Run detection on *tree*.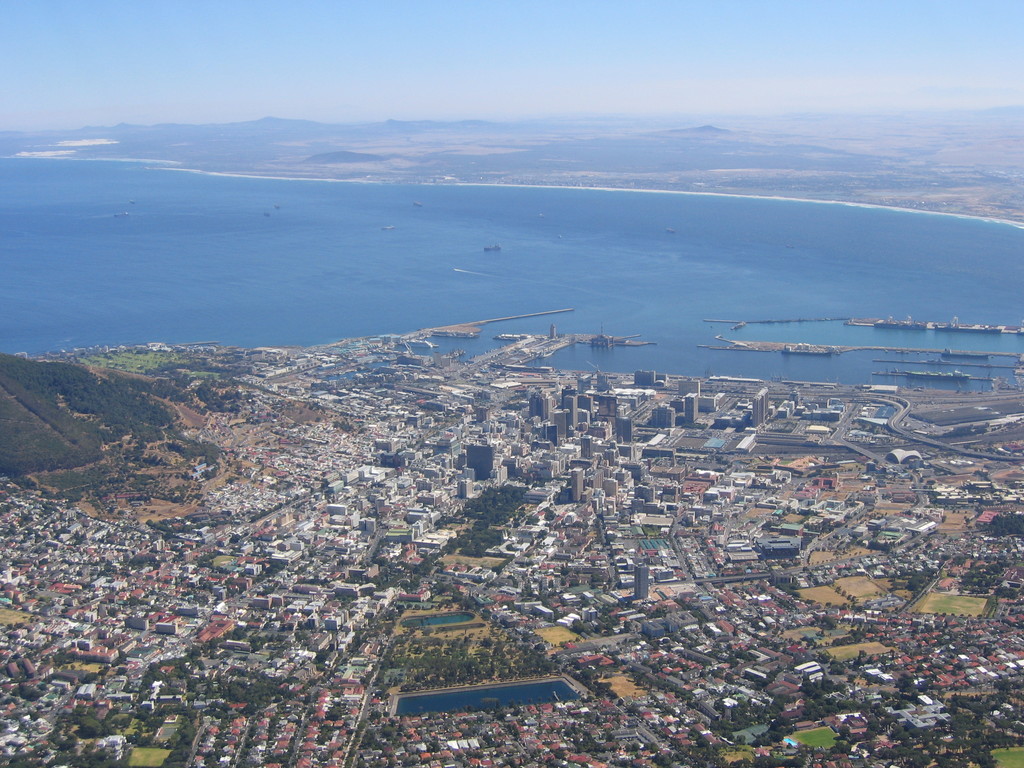
Result: box(857, 742, 868, 752).
